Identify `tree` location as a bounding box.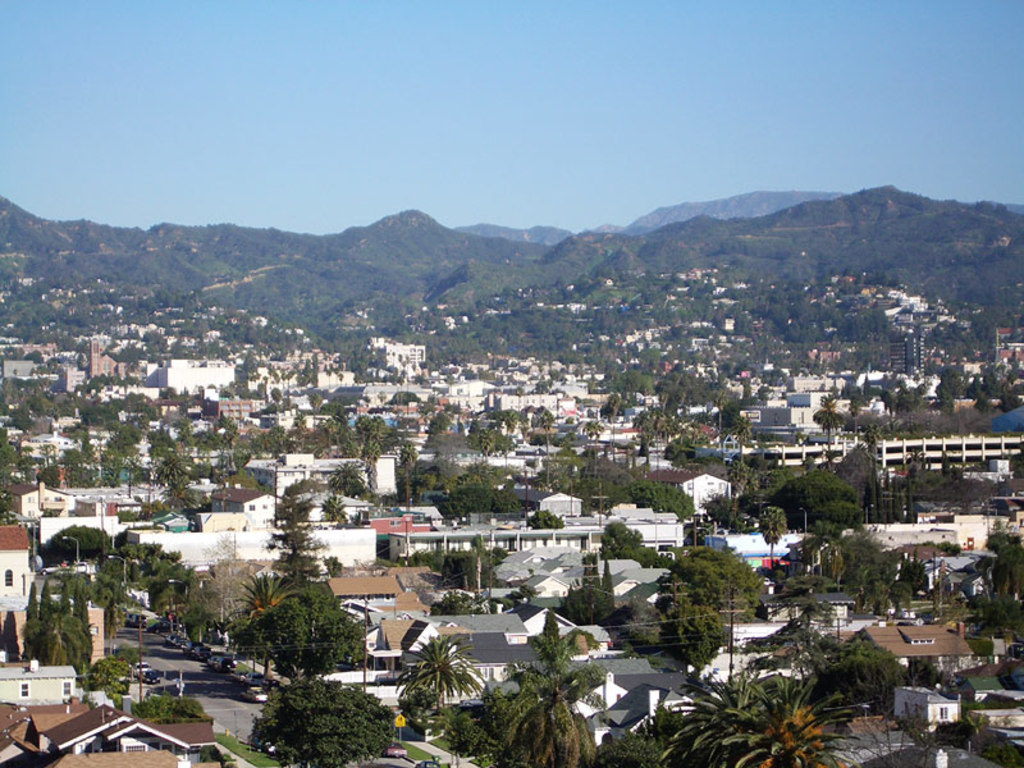
0, 613, 20, 667.
